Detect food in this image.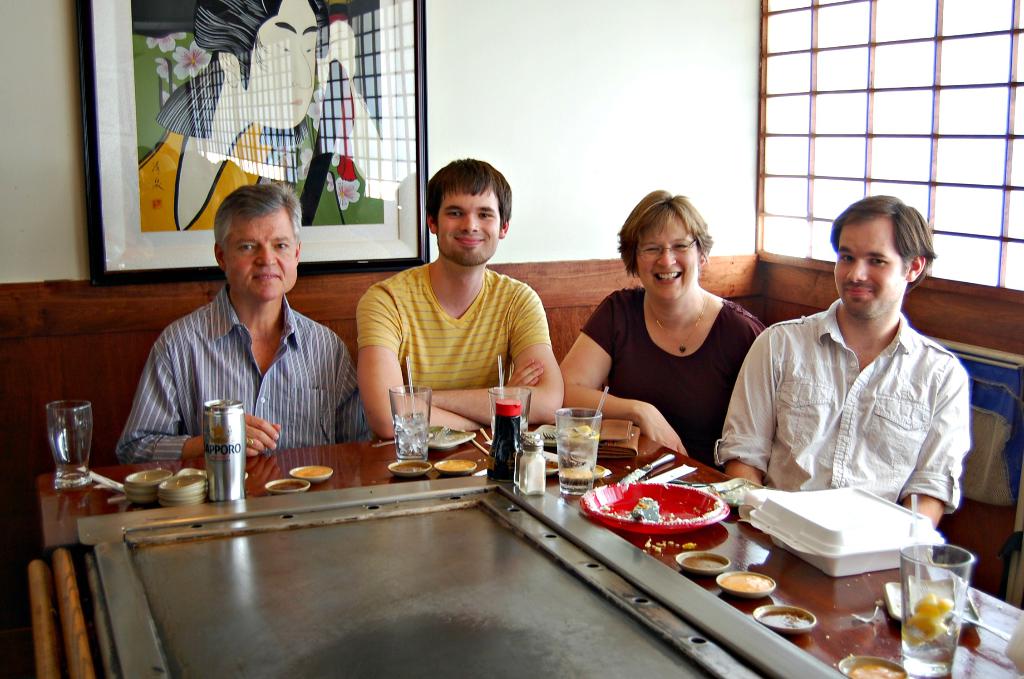
Detection: {"x1": 897, "y1": 594, "x2": 952, "y2": 648}.
